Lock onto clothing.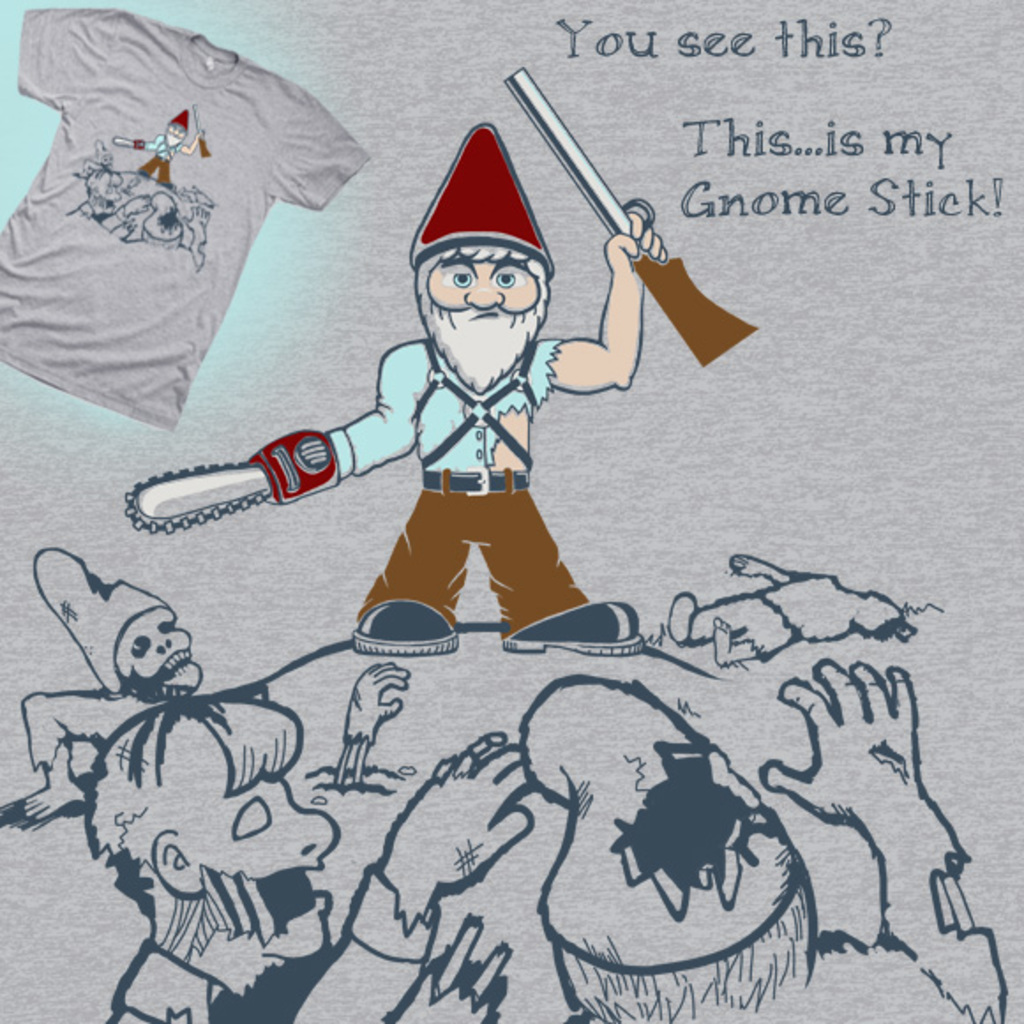
Locked: {"x1": 323, "y1": 323, "x2": 599, "y2": 639}.
